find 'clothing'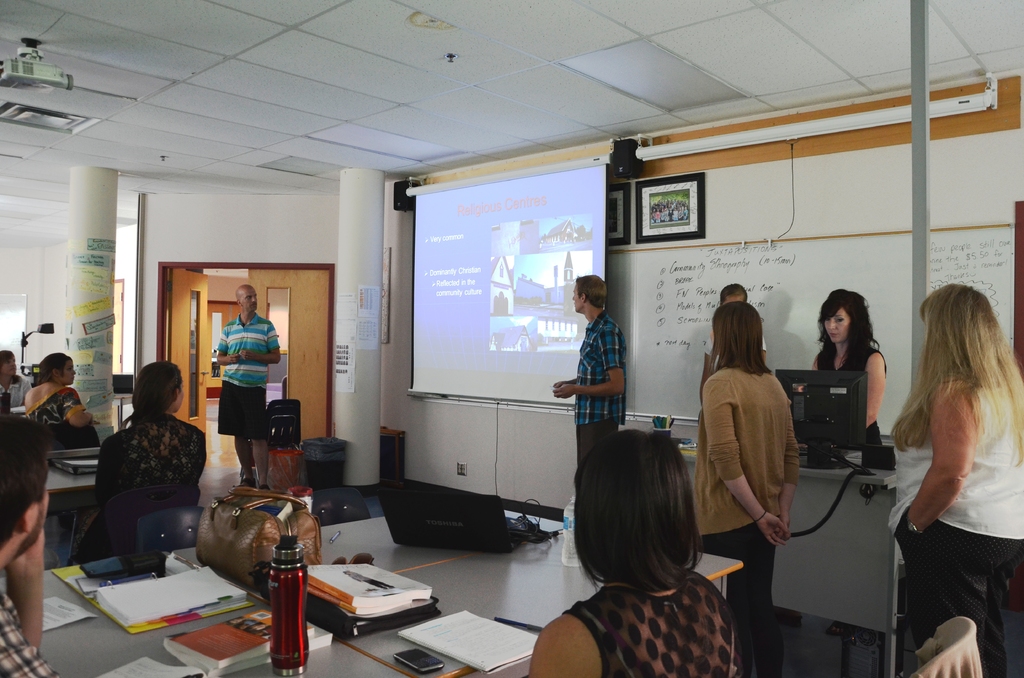
BBox(0, 375, 33, 412)
